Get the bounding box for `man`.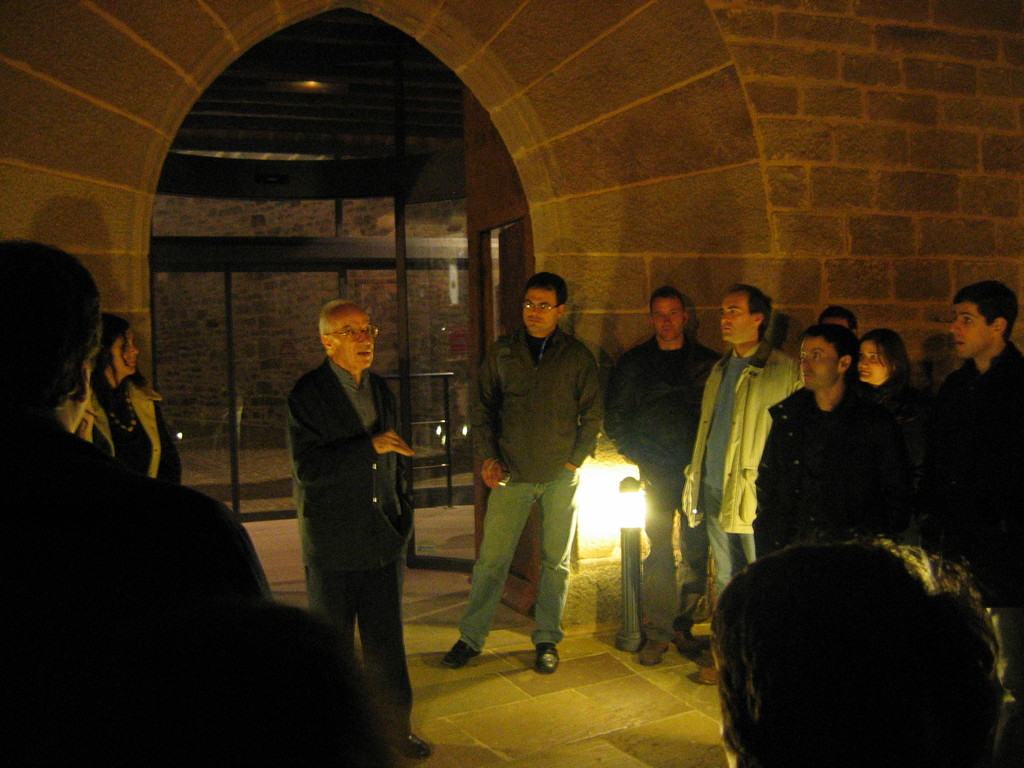
<bbox>926, 281, 1023, 609</bbox>.
